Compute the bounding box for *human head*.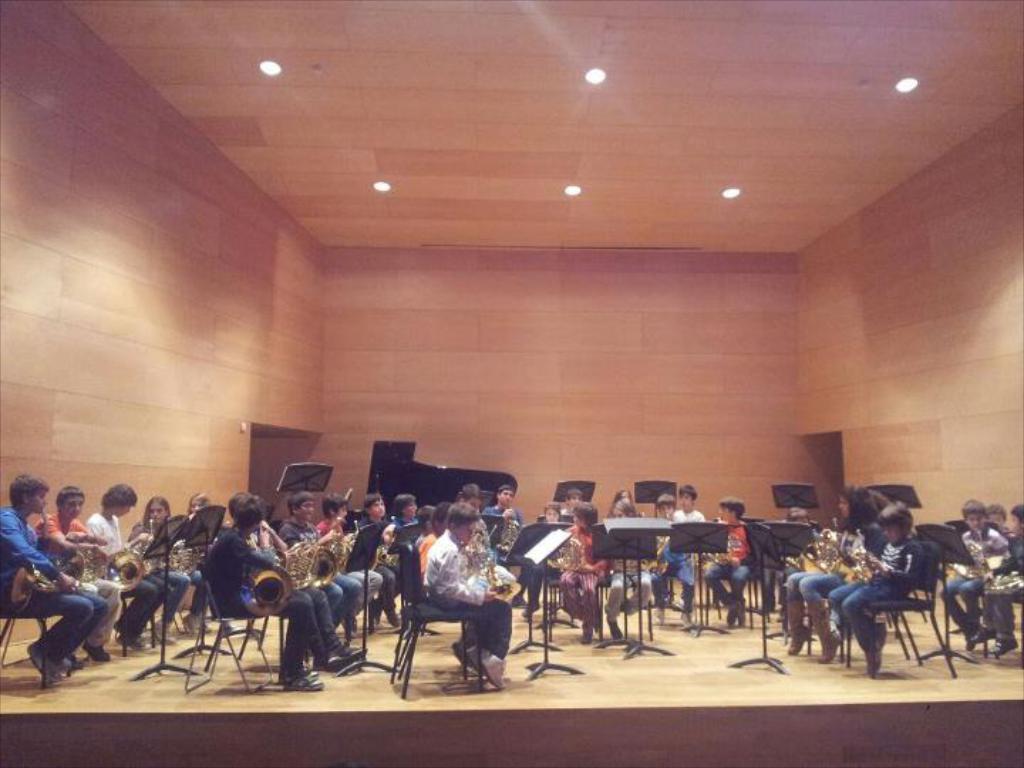
box(569, 506, 597, 529).
